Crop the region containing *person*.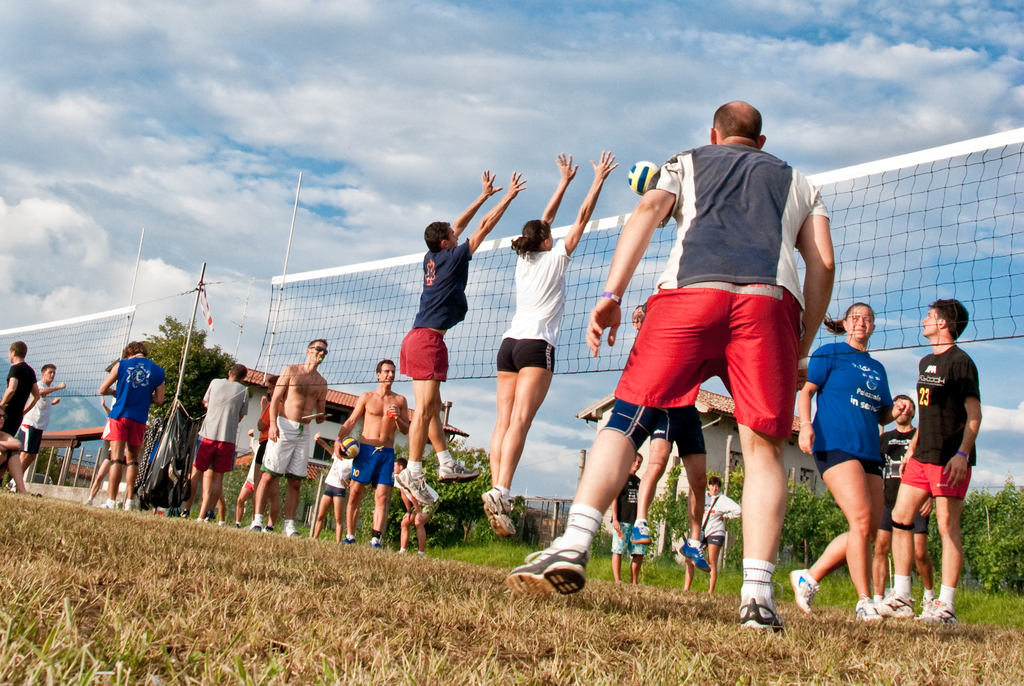
Crop region: <region>98, 339, 168, 516</region>.
